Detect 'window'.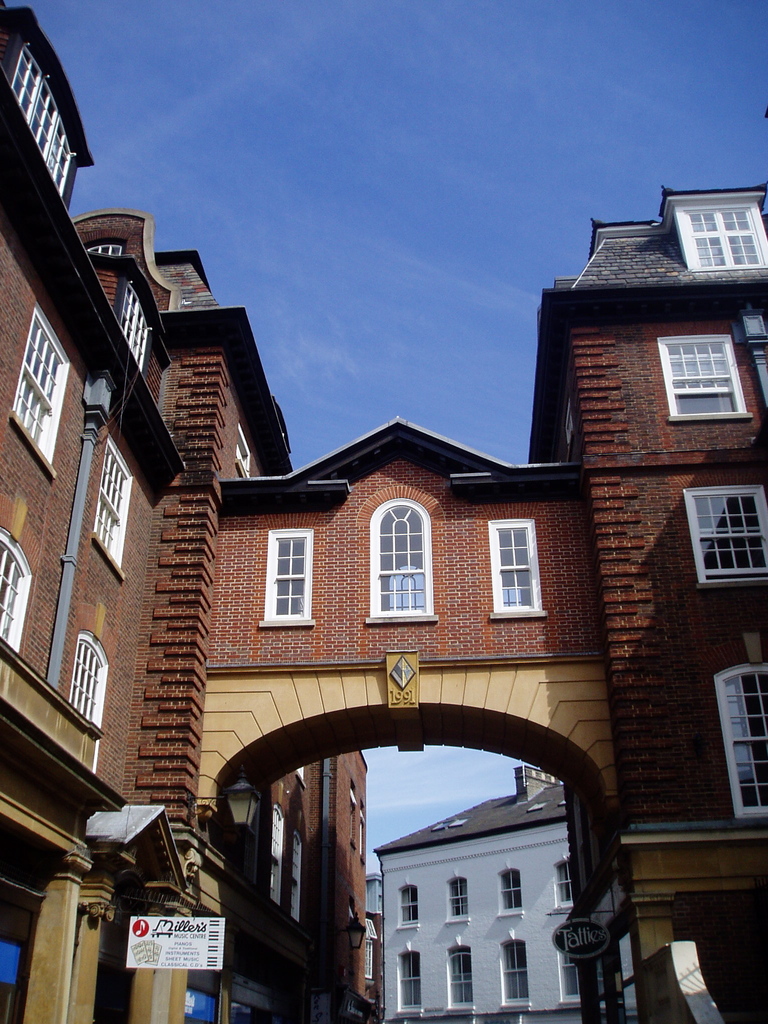
Detected at locate(90, 438, 125, 579).
